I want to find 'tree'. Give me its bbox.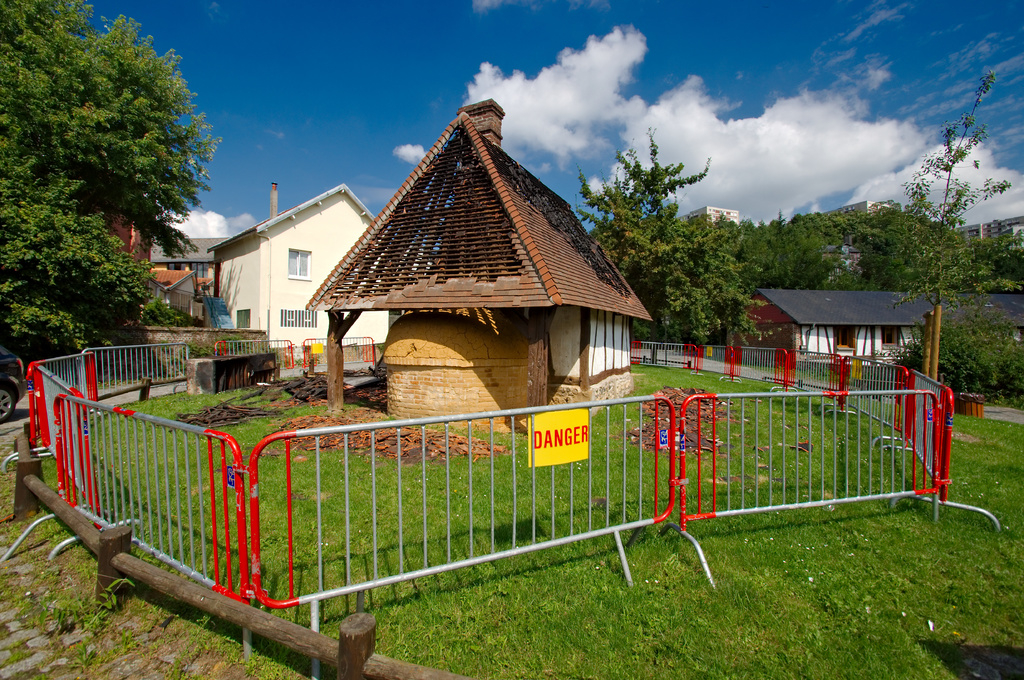
[left=911, top=283, right=1023, bottom=400].
